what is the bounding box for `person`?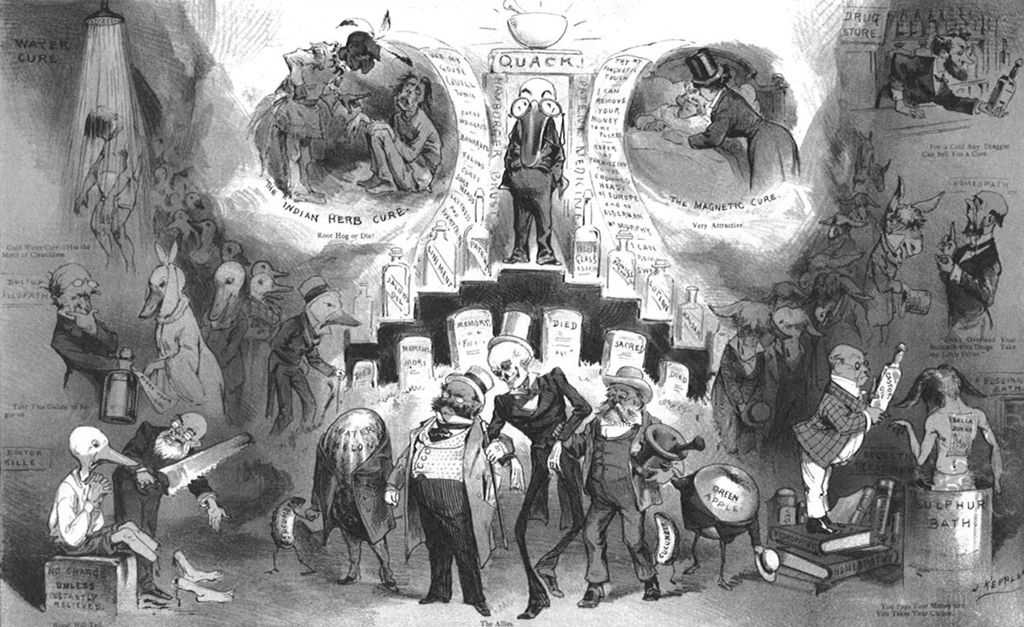
53:262:131:379.
